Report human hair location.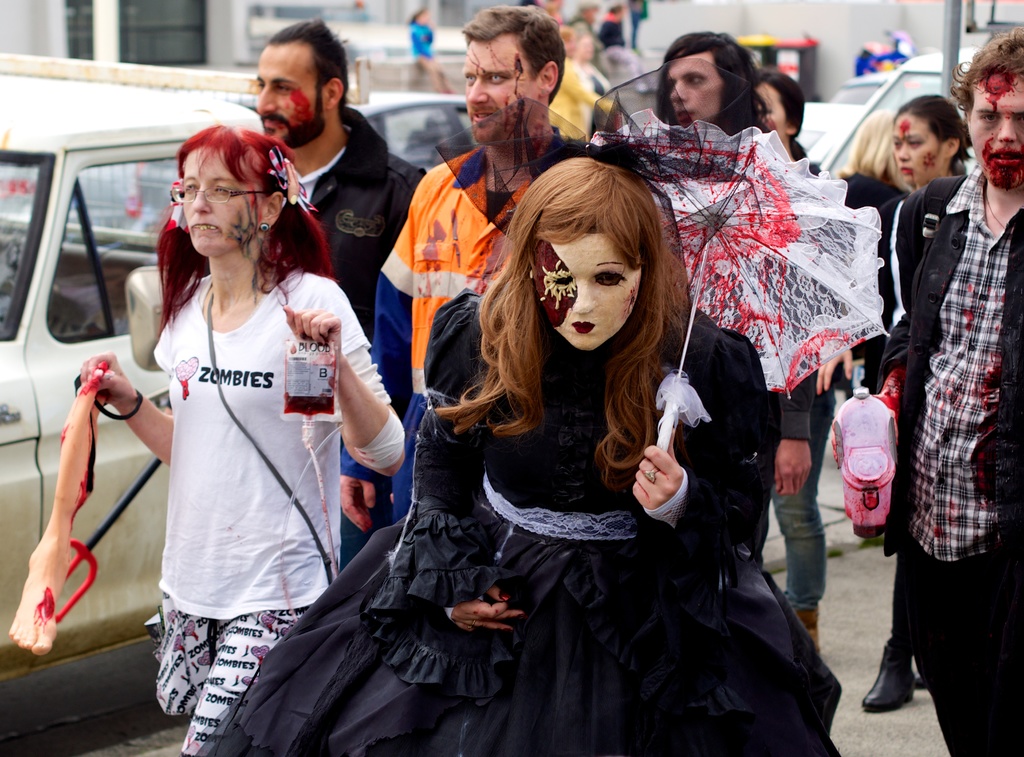
Report: <region>893, 94, 973, 170</region>.
